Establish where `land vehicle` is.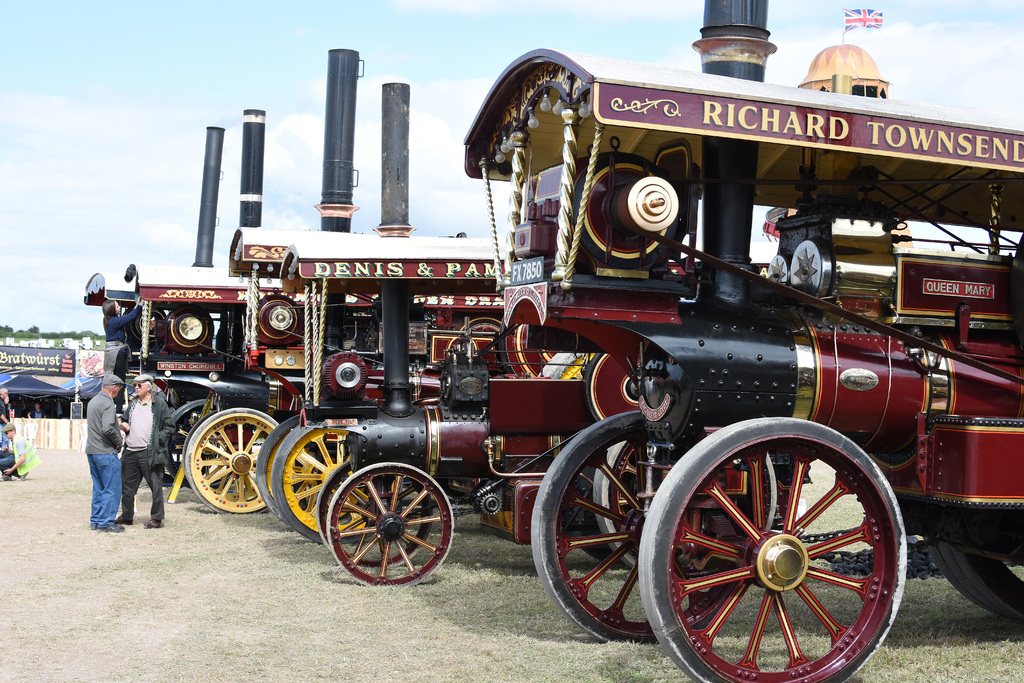
Established at 280 81 561 588.
